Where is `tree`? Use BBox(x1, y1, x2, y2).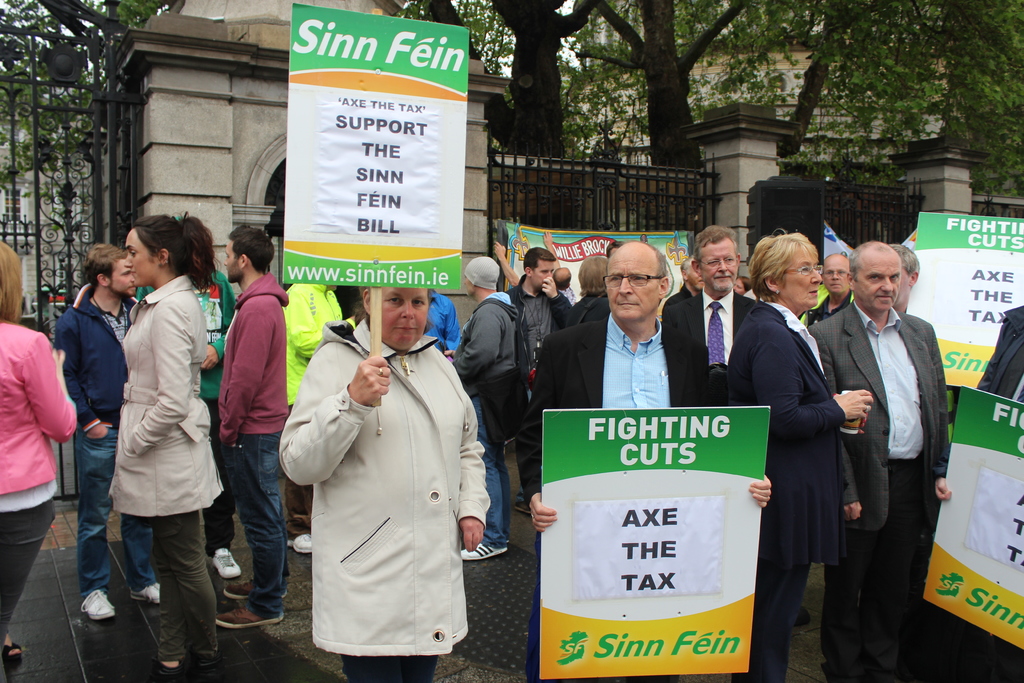
BBox(575, 1, 809, 170).
